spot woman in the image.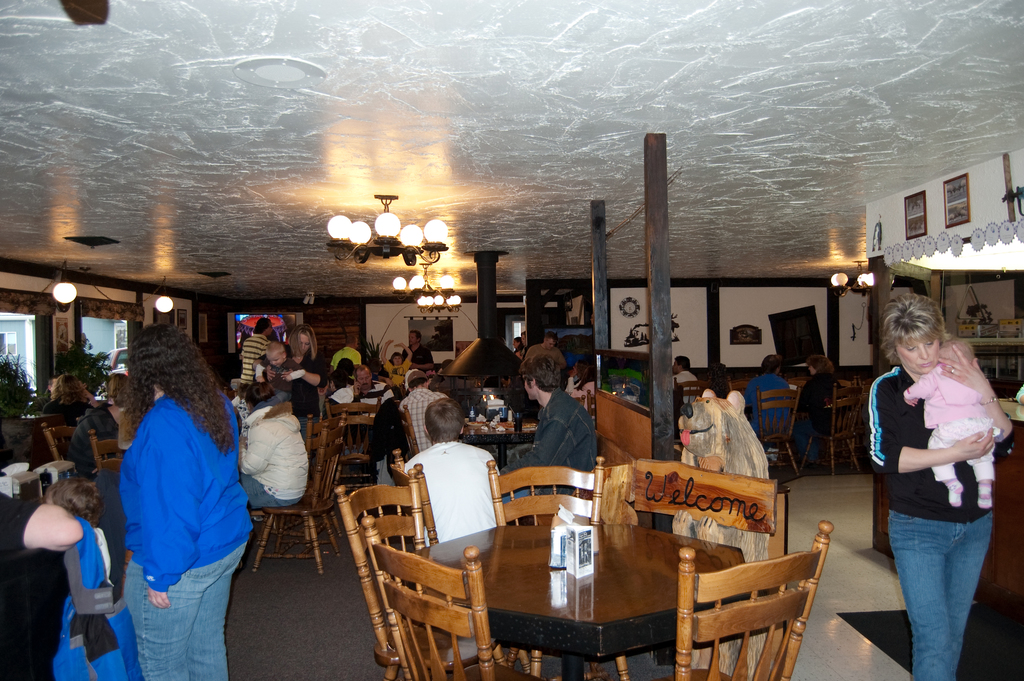
woman found at {"left": 512, "top": 334, "right": 526, "bottom": 366}.
